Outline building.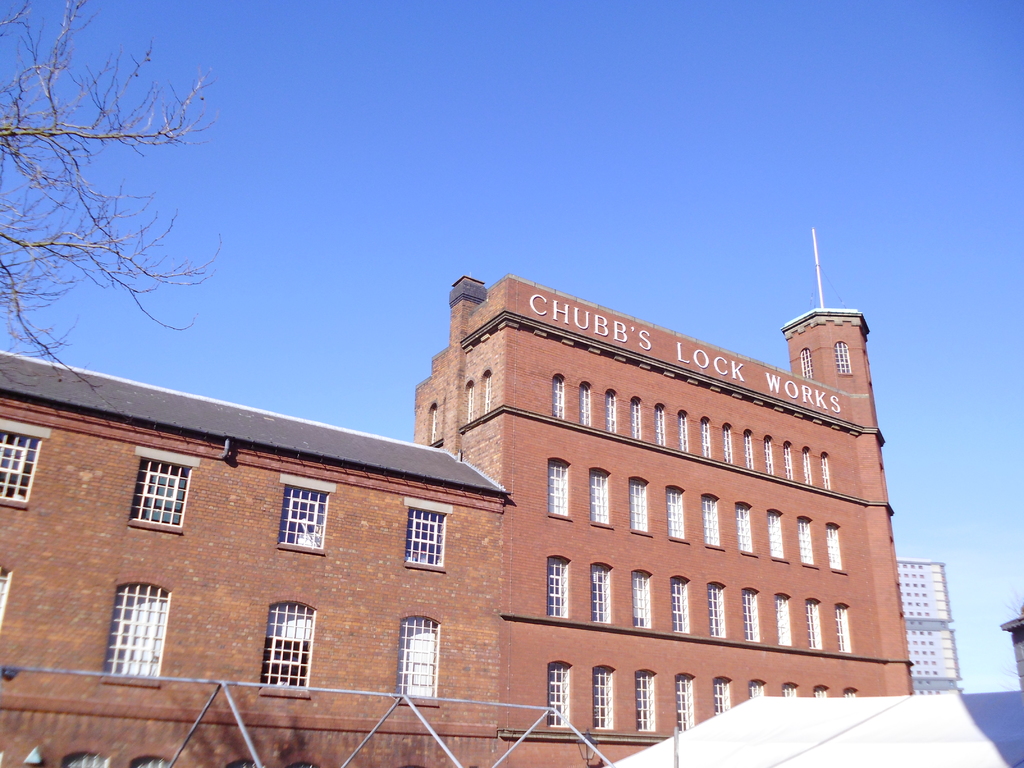
Outline: locate(0, 271, 913, 767).
